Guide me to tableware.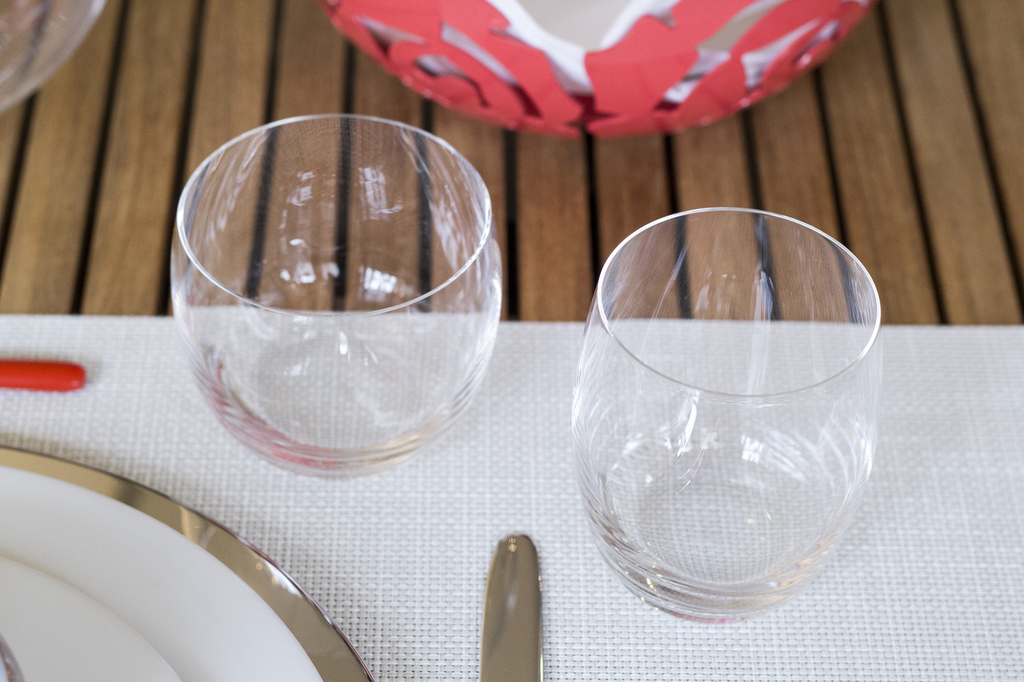
Guidance: [0, 0, 109, 111].
